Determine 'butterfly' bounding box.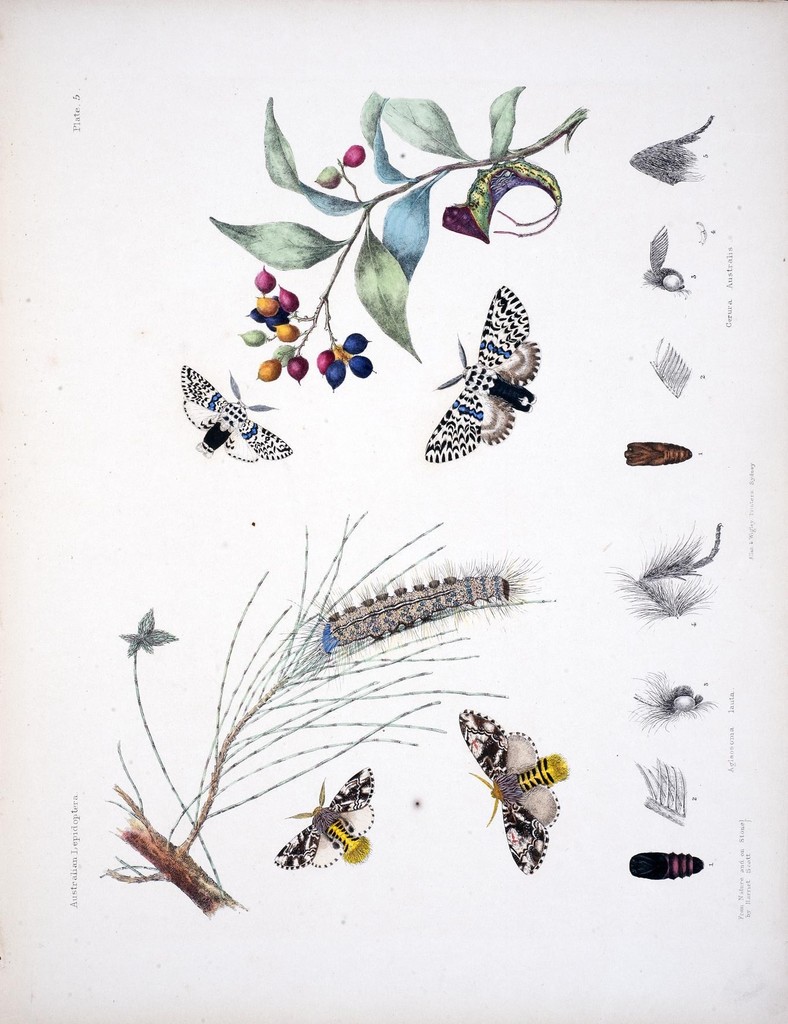
Determined: (450,706,572,884).
